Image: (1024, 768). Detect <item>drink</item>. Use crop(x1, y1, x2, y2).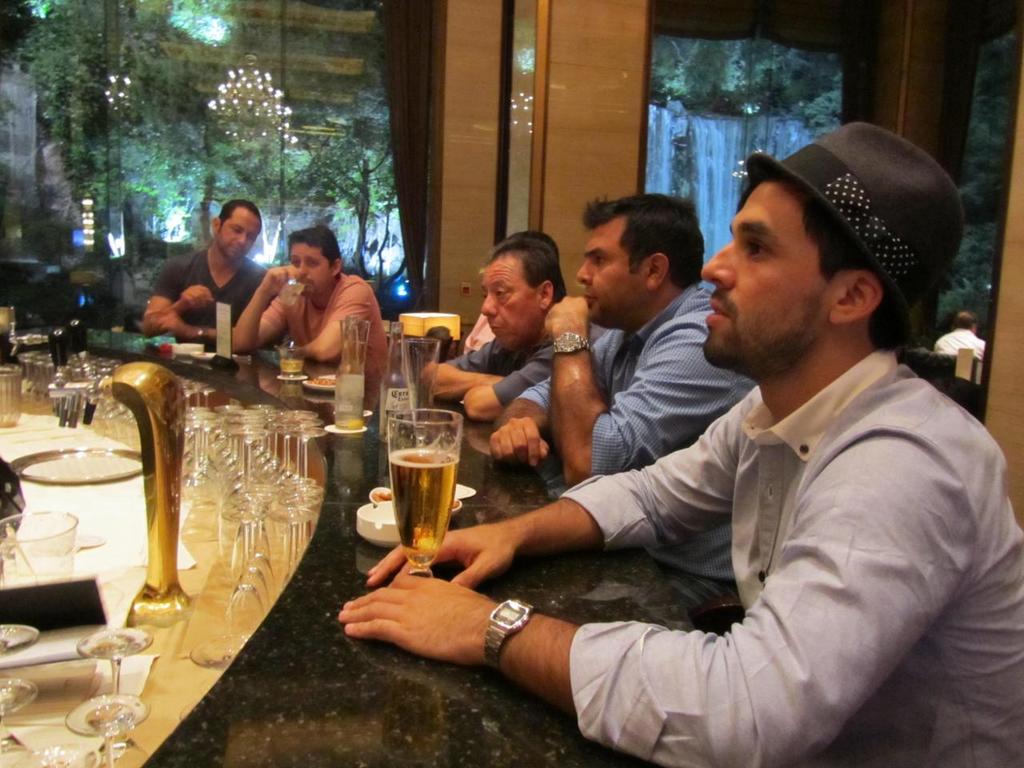
crop(330, 389, 365, 431).
